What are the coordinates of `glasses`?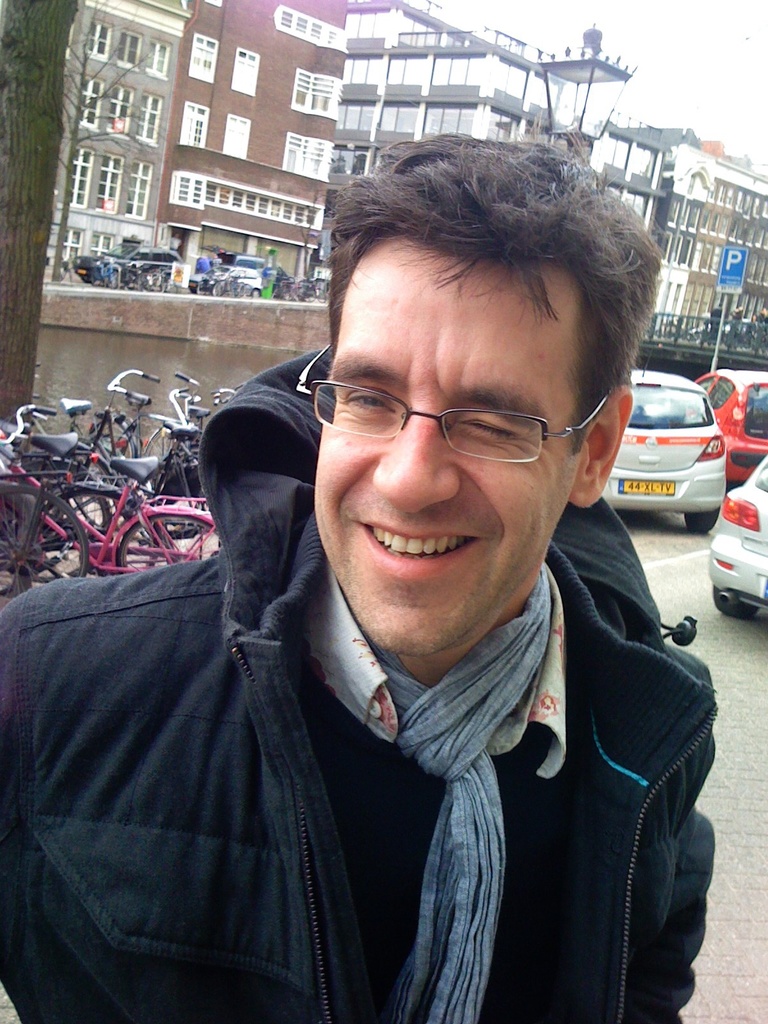
<region>321, 366, 625, 467</region>.
